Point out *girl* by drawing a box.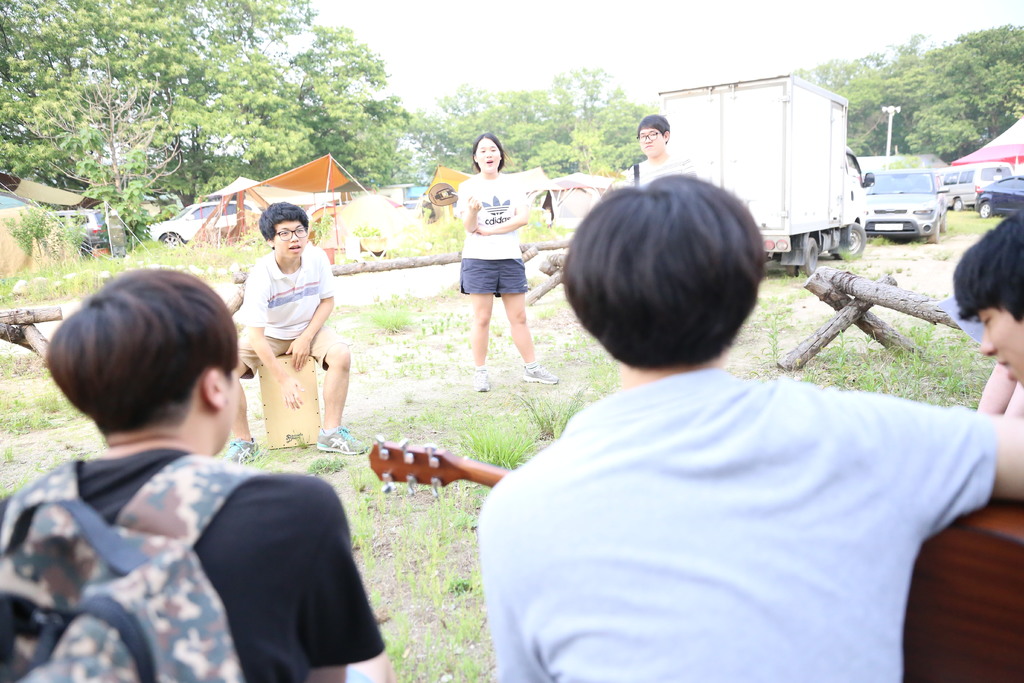
458 131 557 391.
